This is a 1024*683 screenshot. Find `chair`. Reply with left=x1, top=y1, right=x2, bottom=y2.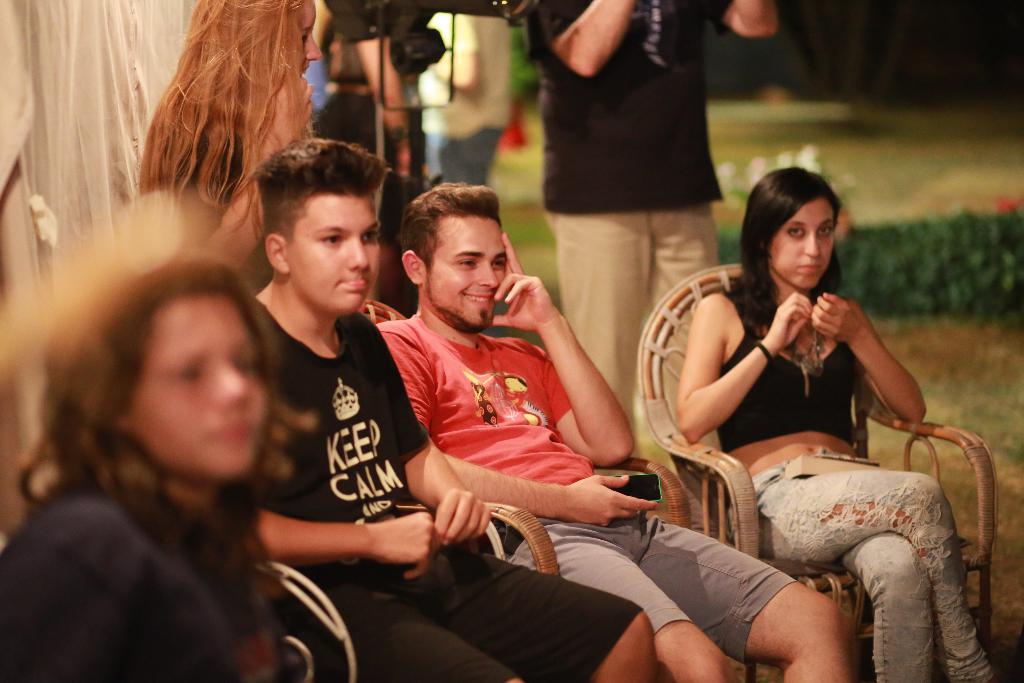
left=371, top=306, right=721, bottom=609.
